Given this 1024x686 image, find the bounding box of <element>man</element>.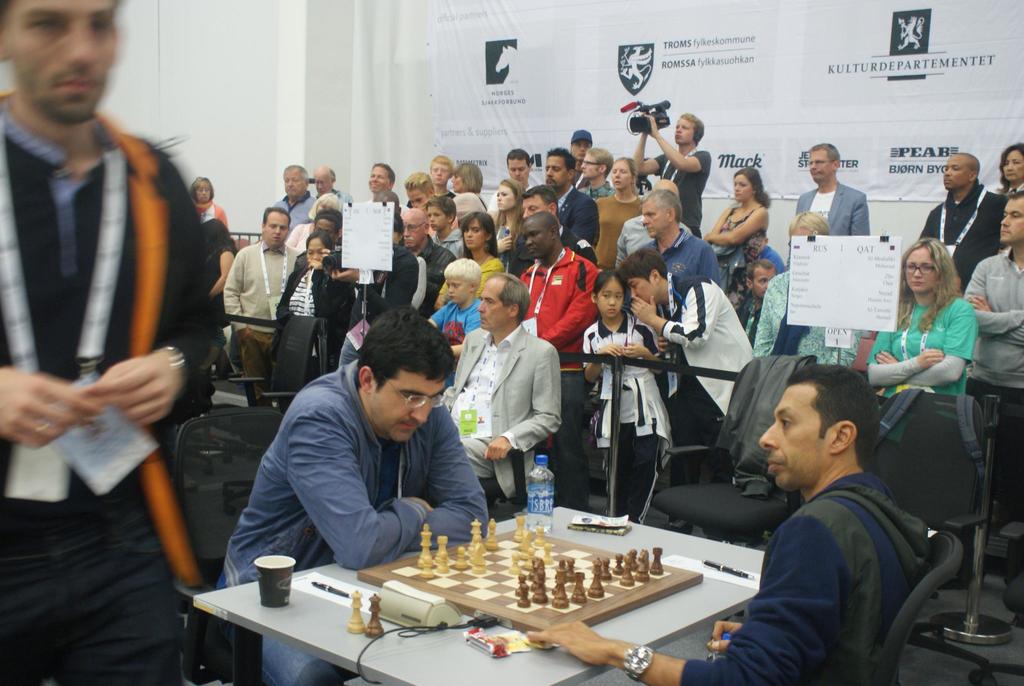
x1=438 y1=269 x2=561 y2=512.
